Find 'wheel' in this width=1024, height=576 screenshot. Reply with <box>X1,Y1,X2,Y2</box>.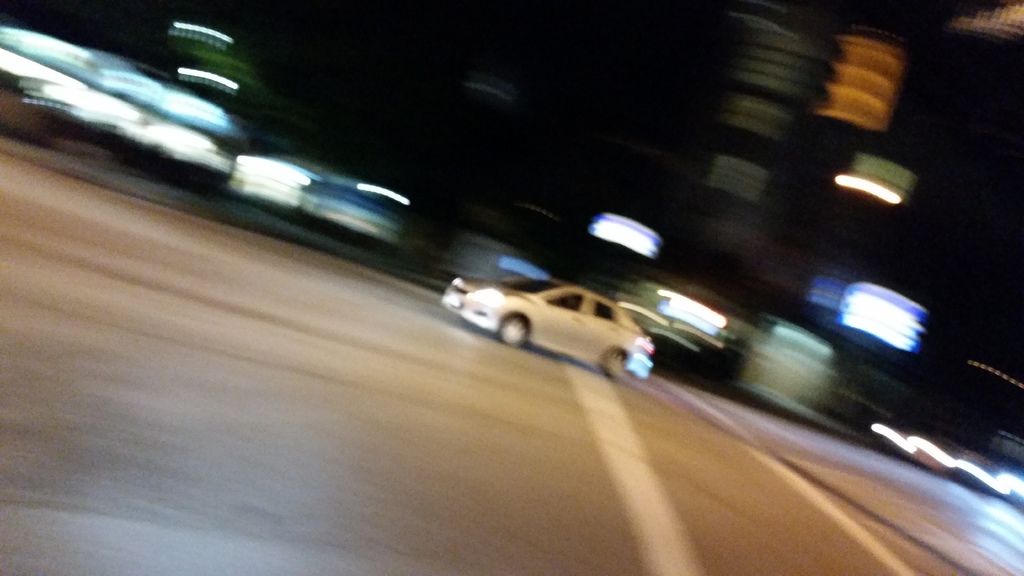
<box>598,351,627,382</box>.
